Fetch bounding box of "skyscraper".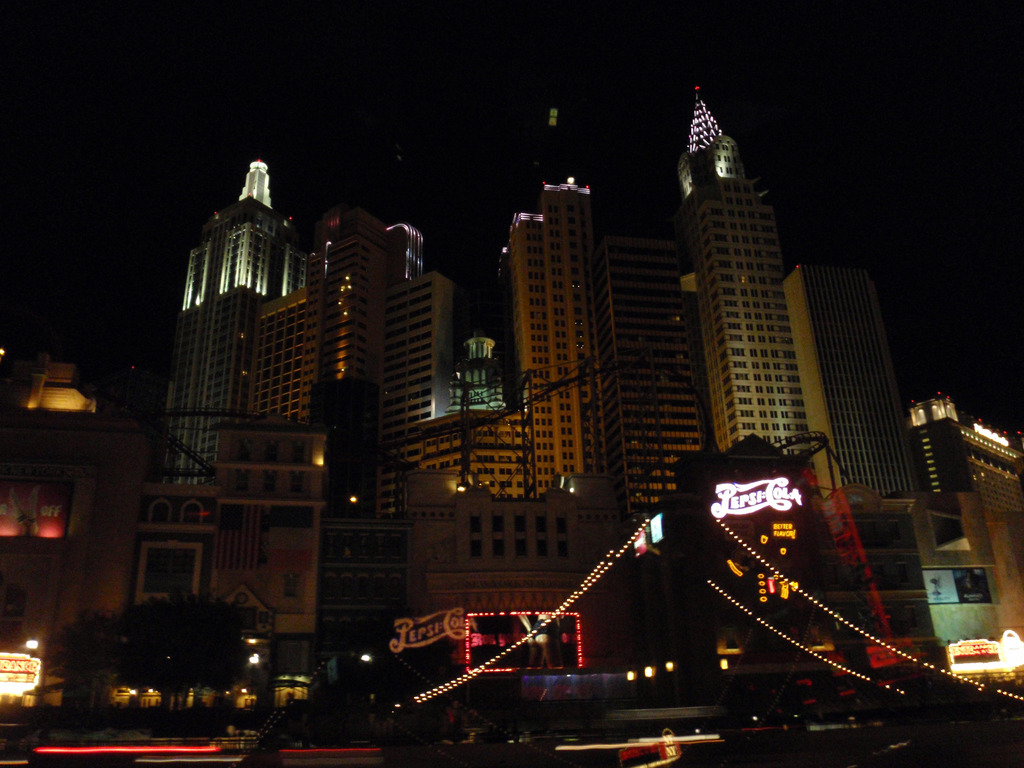
Bbox: l=301, t=205, r=379, b=449.
